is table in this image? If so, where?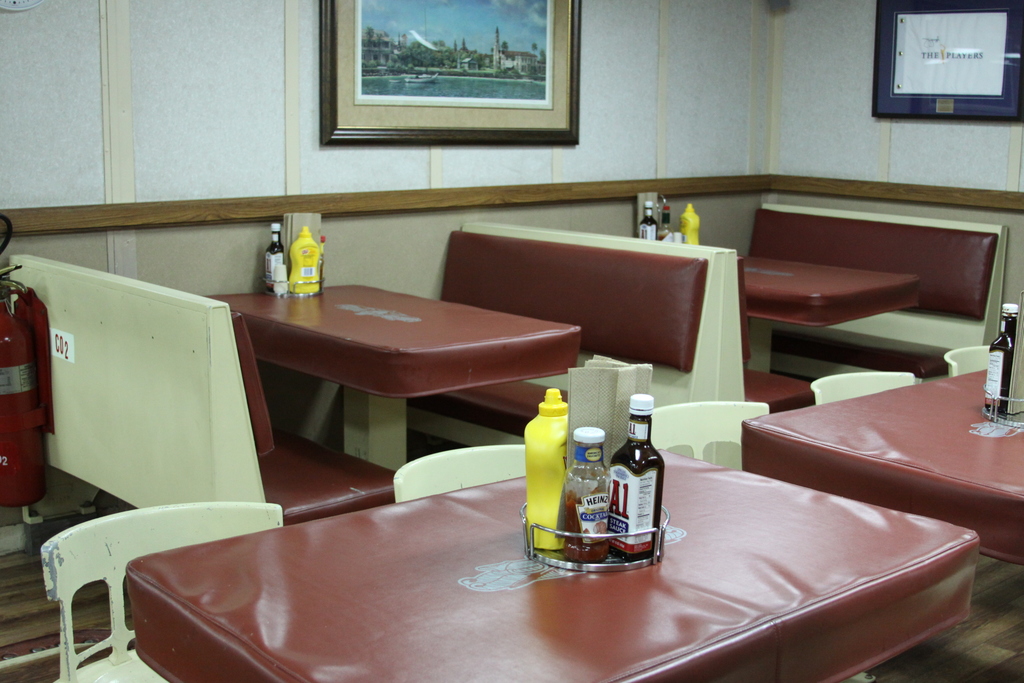
Yes, at 742 336 1023 569.
